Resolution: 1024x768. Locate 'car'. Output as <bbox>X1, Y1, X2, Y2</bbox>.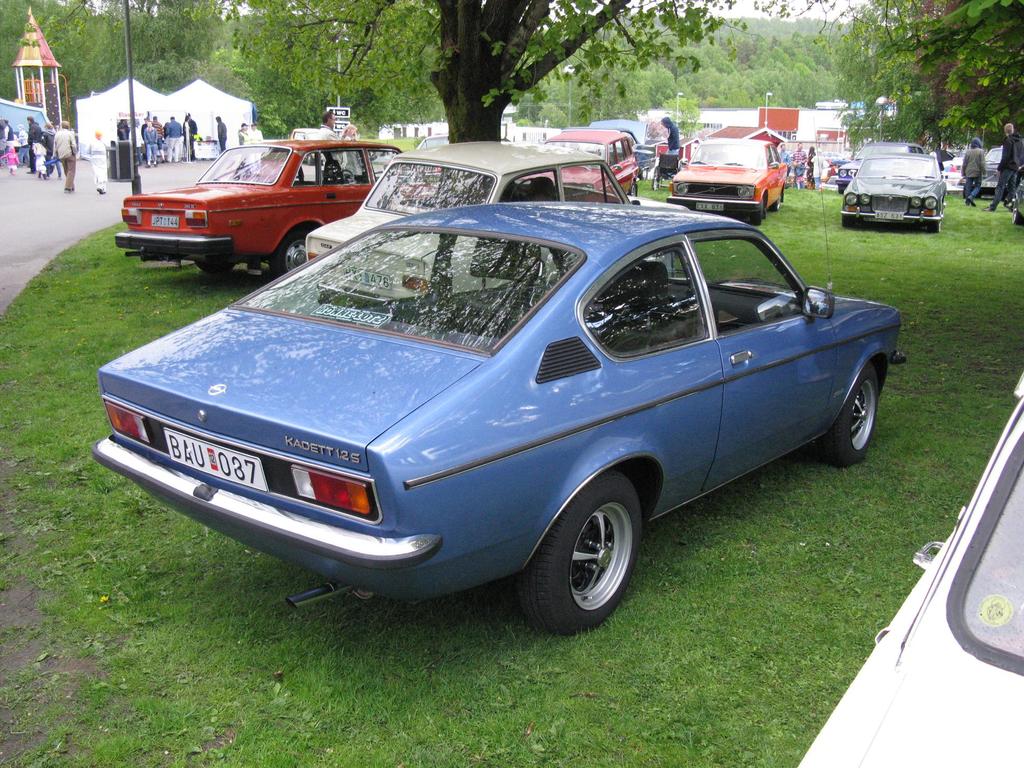
<bbox>980, 143, 1000, 195</bbox>.
